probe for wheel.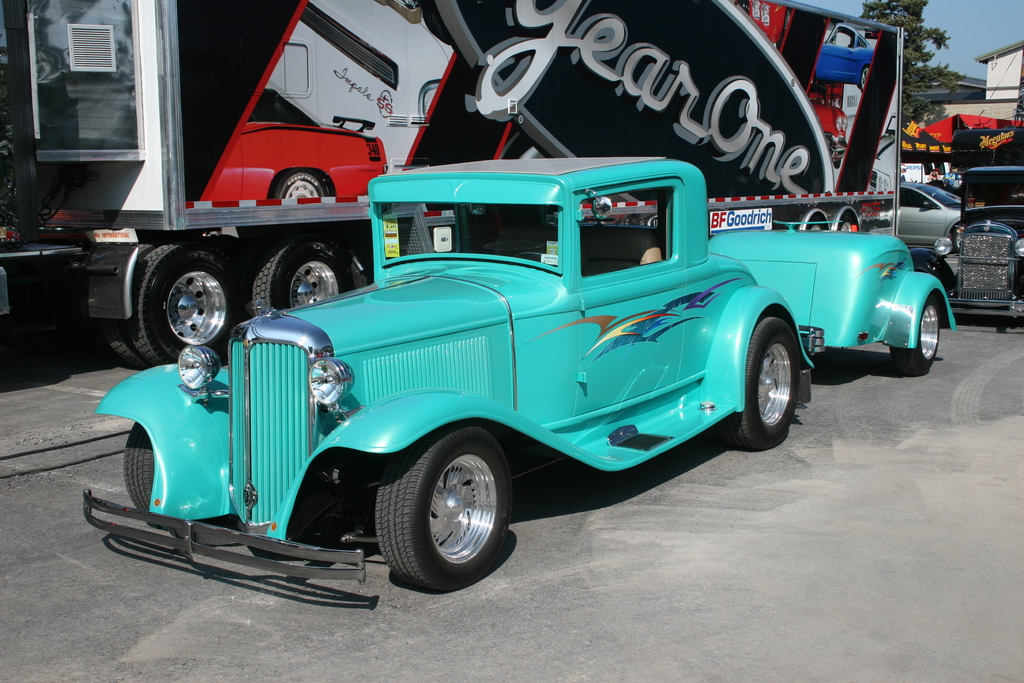
Probe result: pyautogui.locateOnScreen(378, 436, 513, 584).
